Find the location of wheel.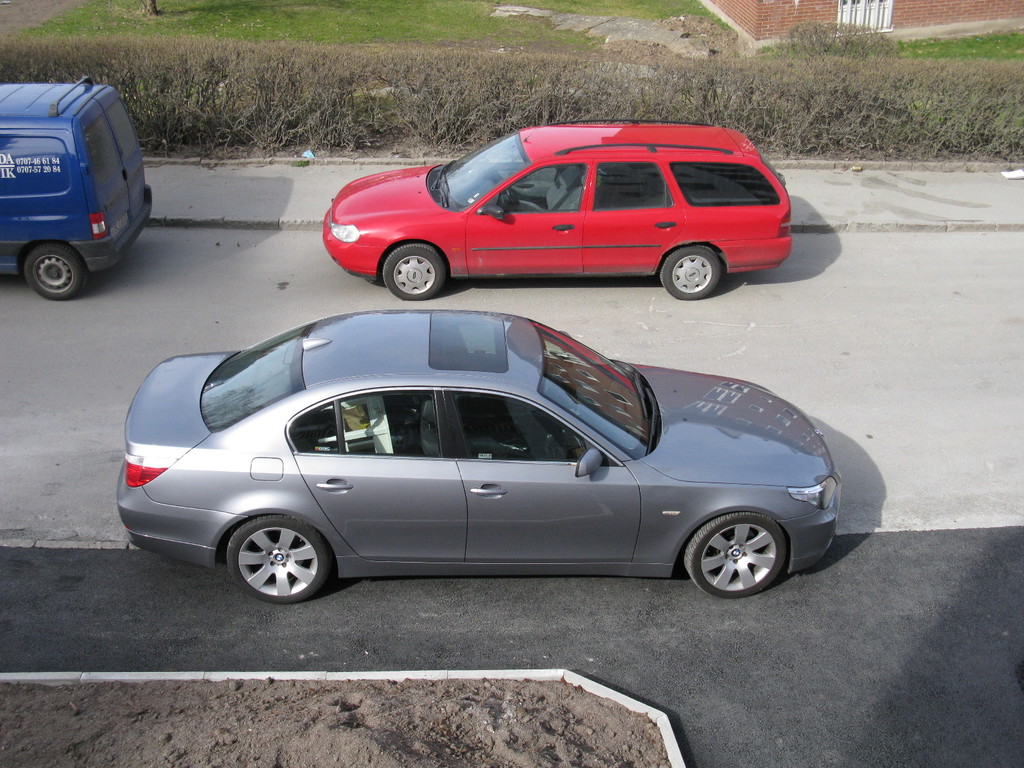
Location: <region>505, 189, 520, 205</region>.
